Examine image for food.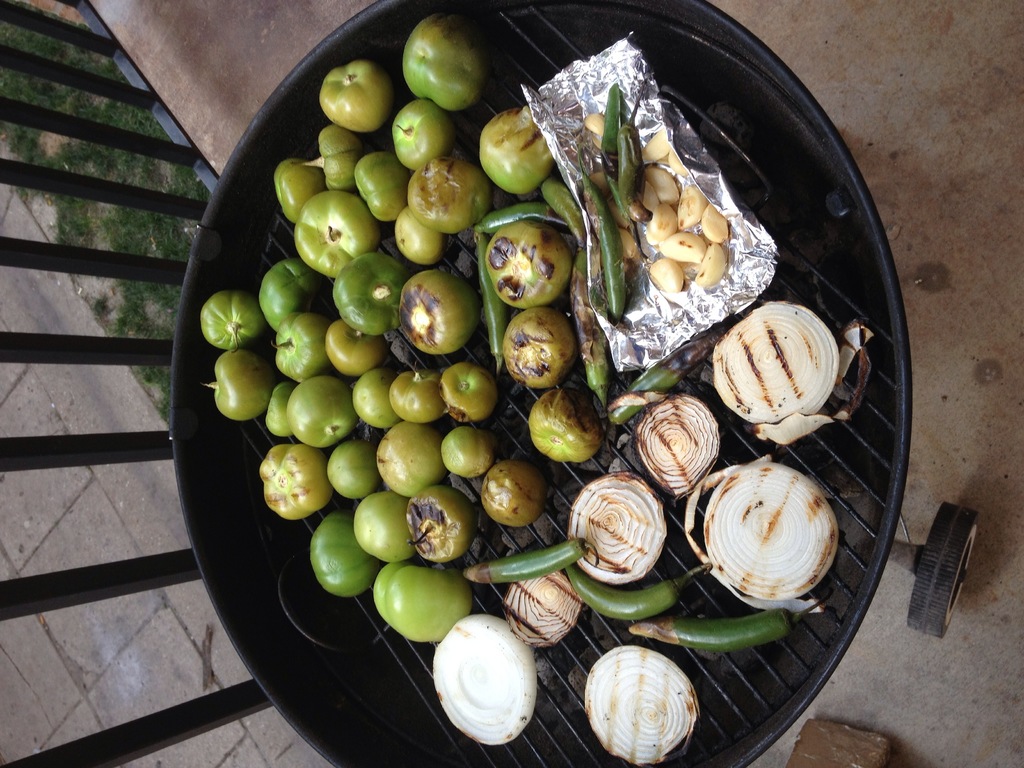
Examination result: [483, 459, 551, 526].
